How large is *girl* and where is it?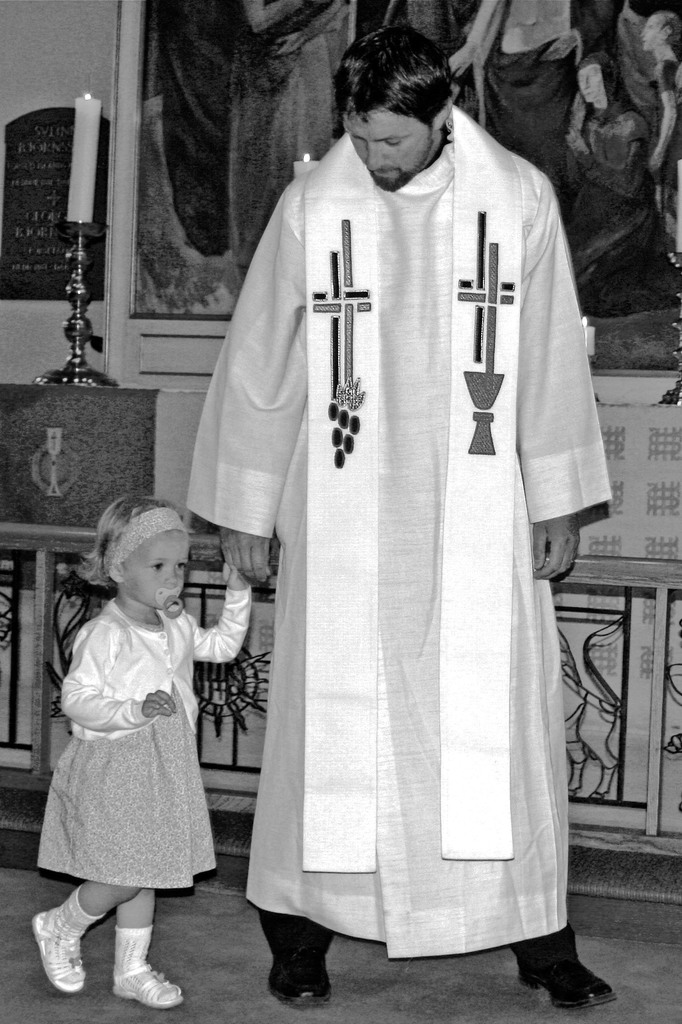
Bounding box: BBox(27, 493, 246, 1013).
